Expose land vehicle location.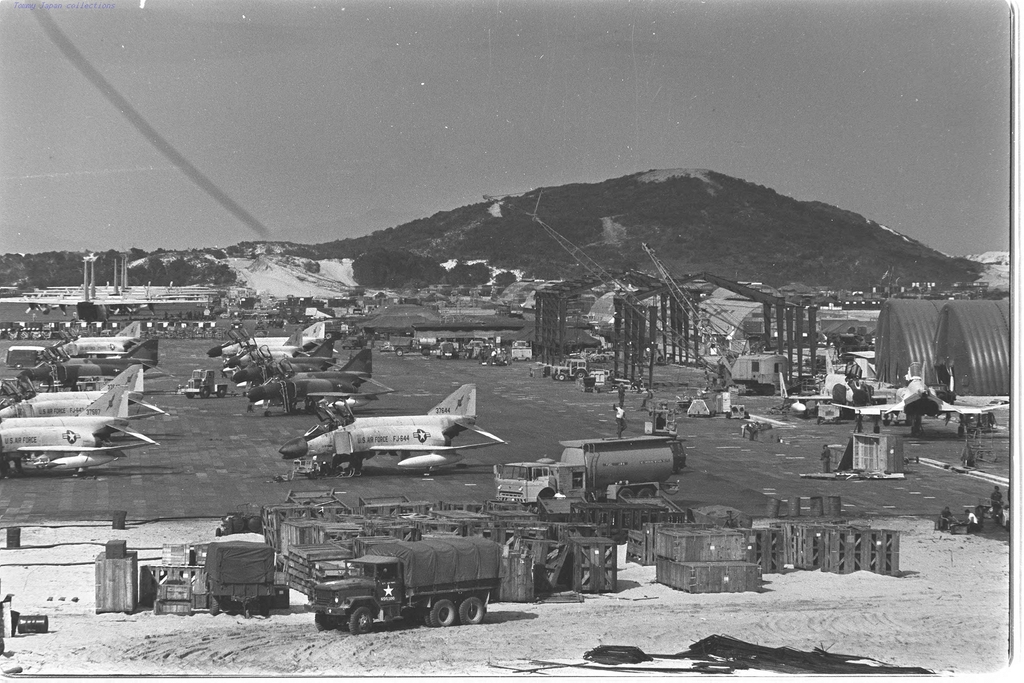
Exposed at <box>388,334,416,356</box>.
